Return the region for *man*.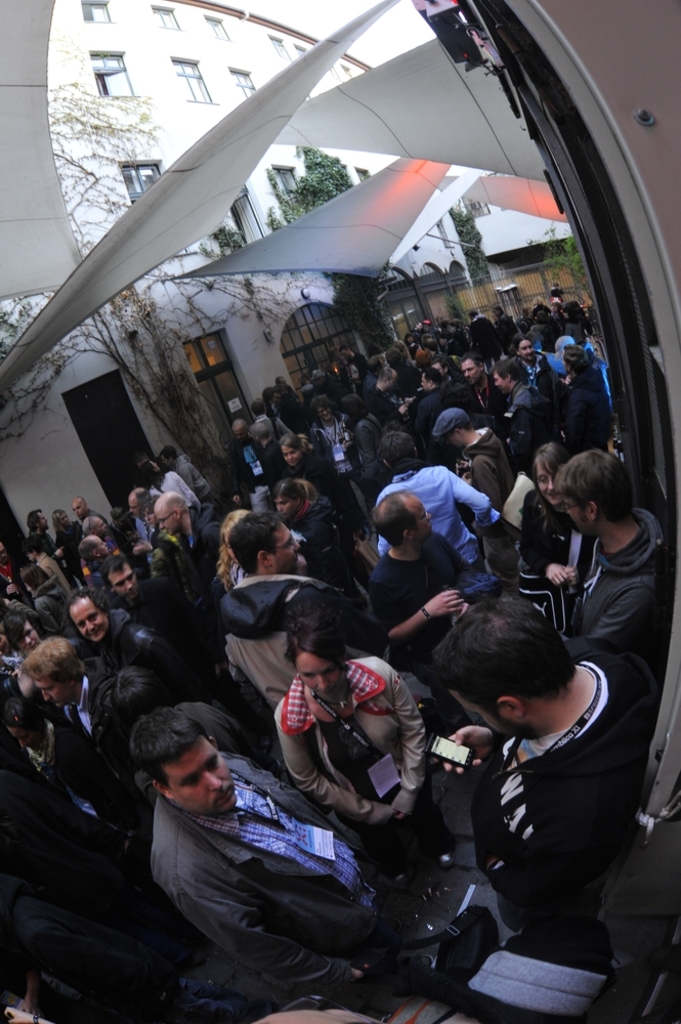
[x1=5, y1=627, x2=124, y2=768].
